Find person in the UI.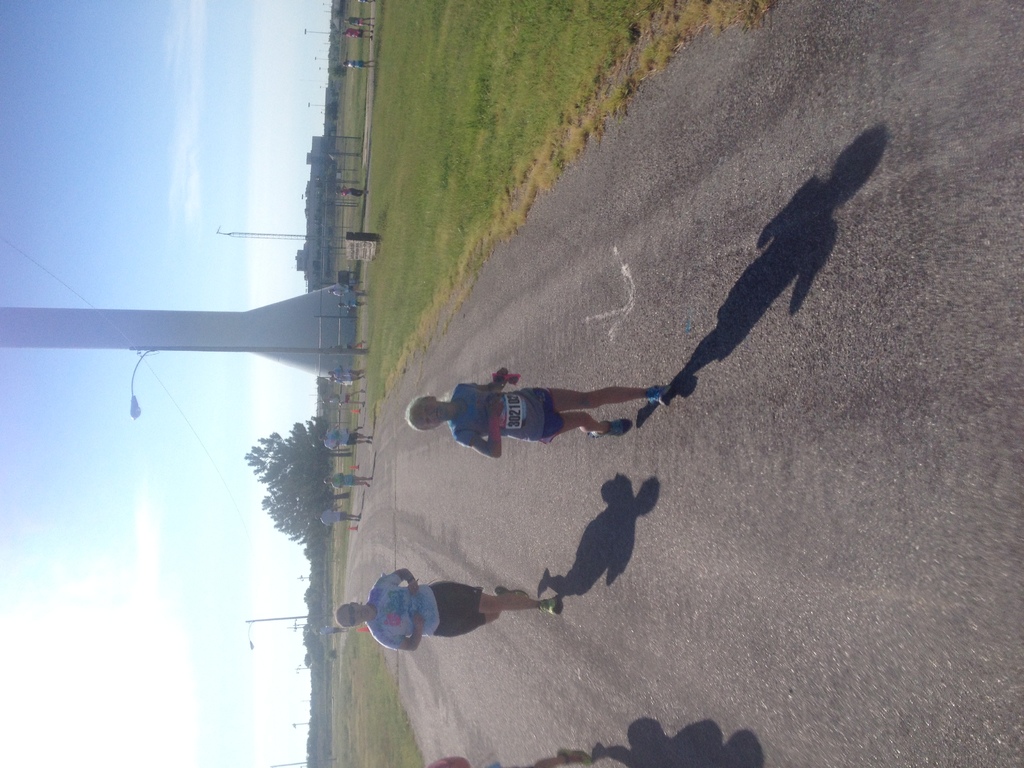
UI element at region(342, 29, 373, 42).
